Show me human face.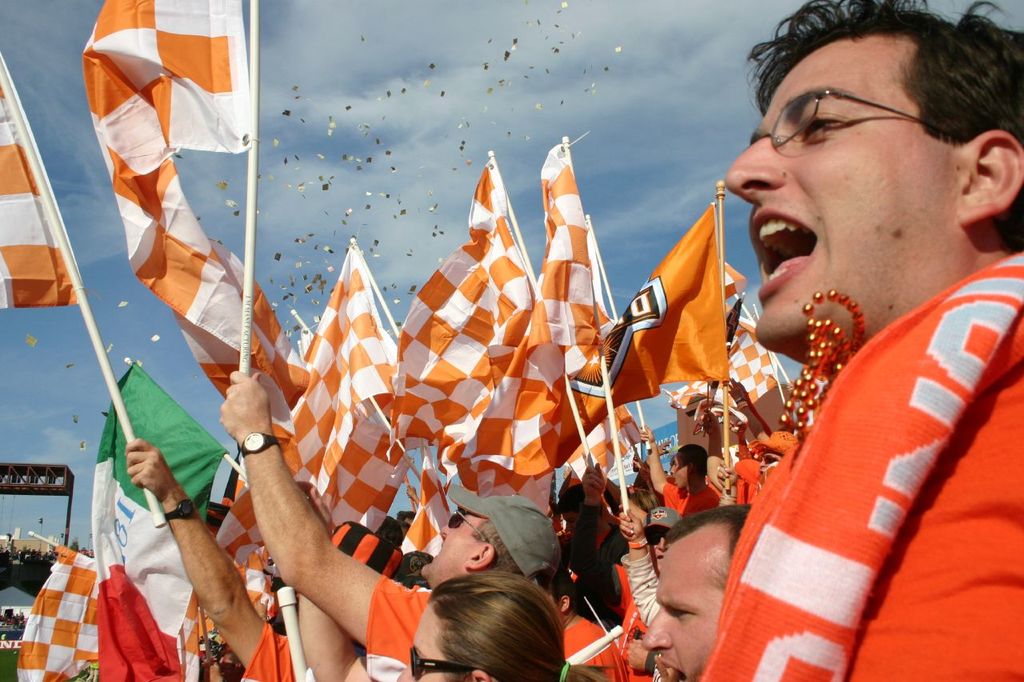
human face is here: Rect(394, 605, 451, 681).
